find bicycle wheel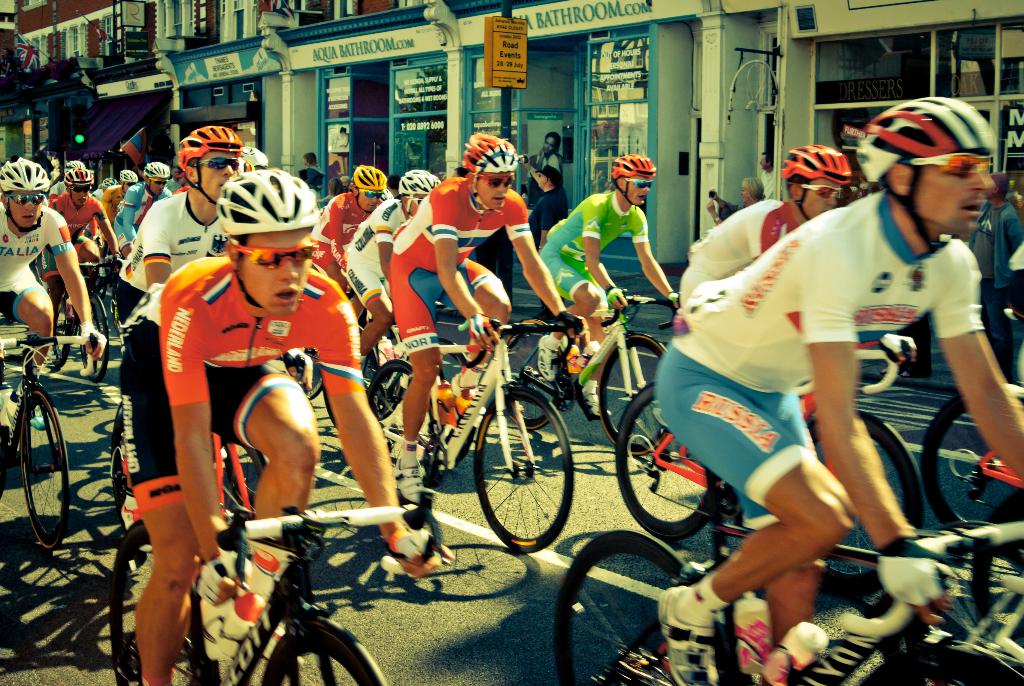
[left=55, top=297, right=72, bottom=358]
